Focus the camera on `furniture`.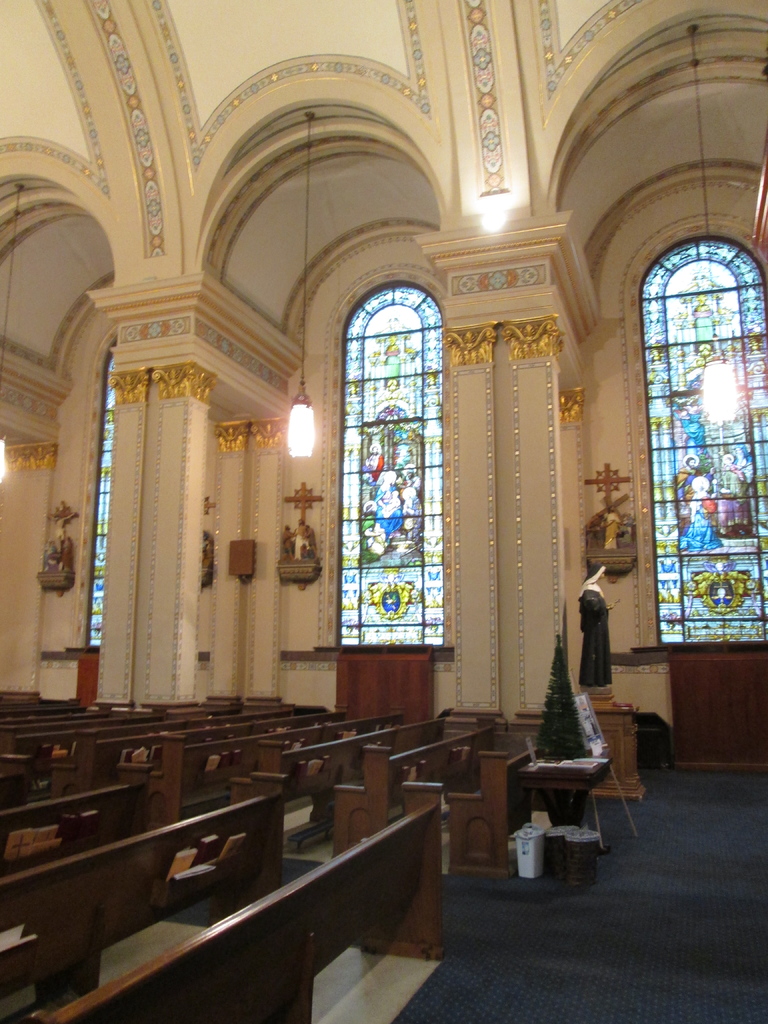
Focus region: 2/795/291/1020.
